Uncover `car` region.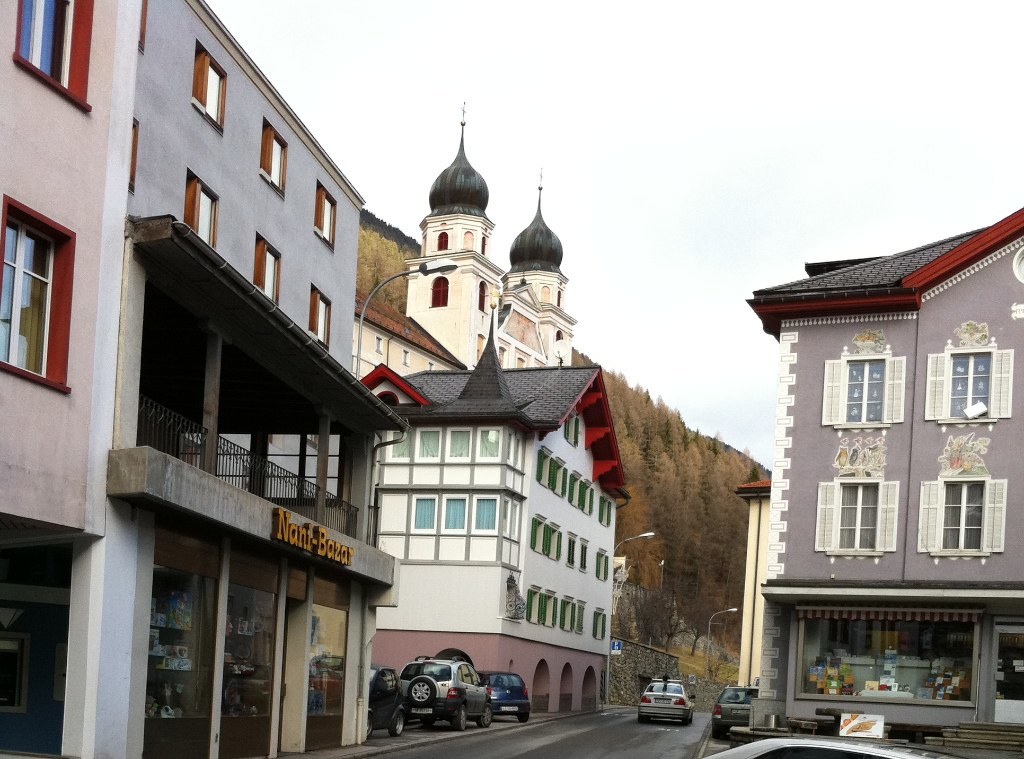
Uncovered: 401,658,492,734.
